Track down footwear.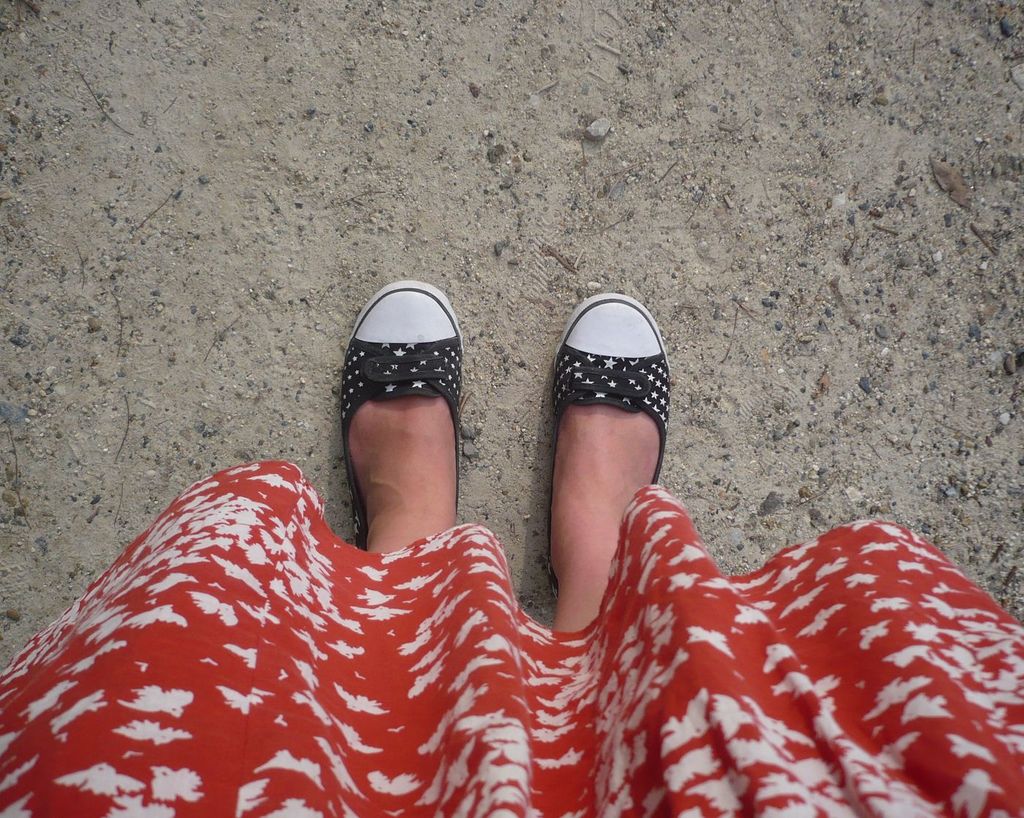
Tracked to {"left": 340, "top": 282, "right": 460, "bottom": 545}.
